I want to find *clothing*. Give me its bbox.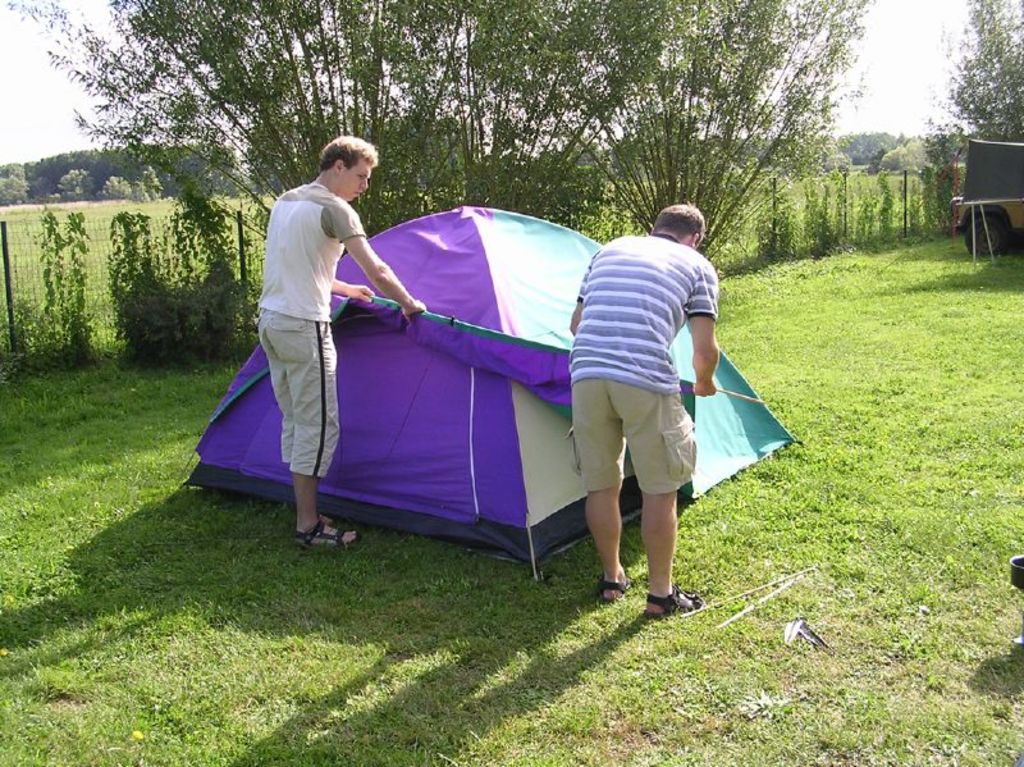
x1=572, y1=228, x2=719, y2=497.
